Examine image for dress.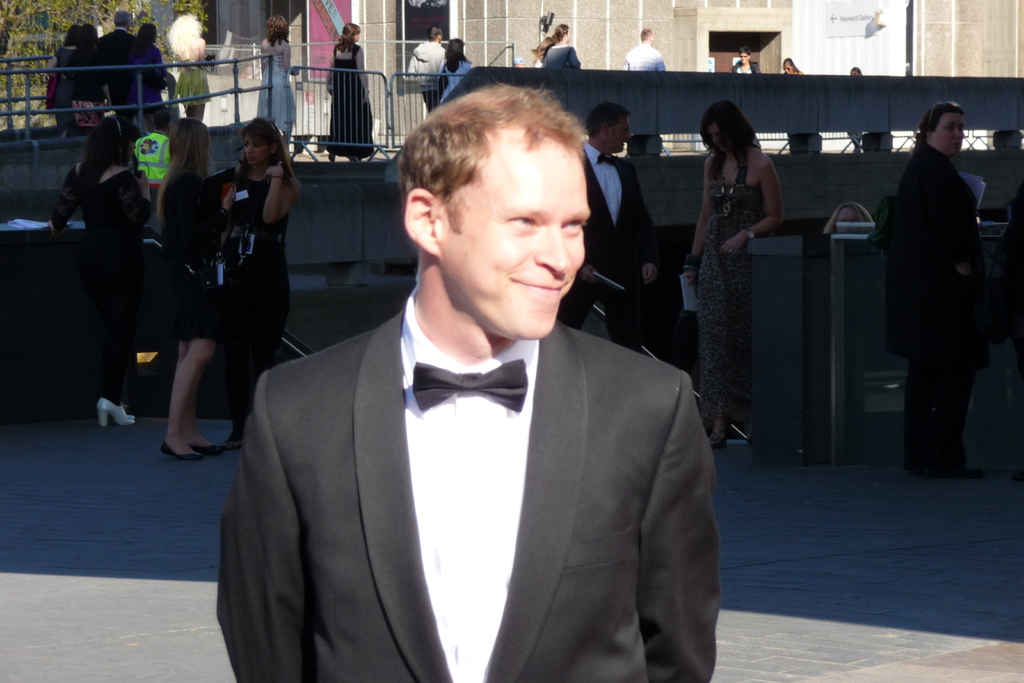
Examination result: x1=173 y1=45 x2=209 y2=111.
